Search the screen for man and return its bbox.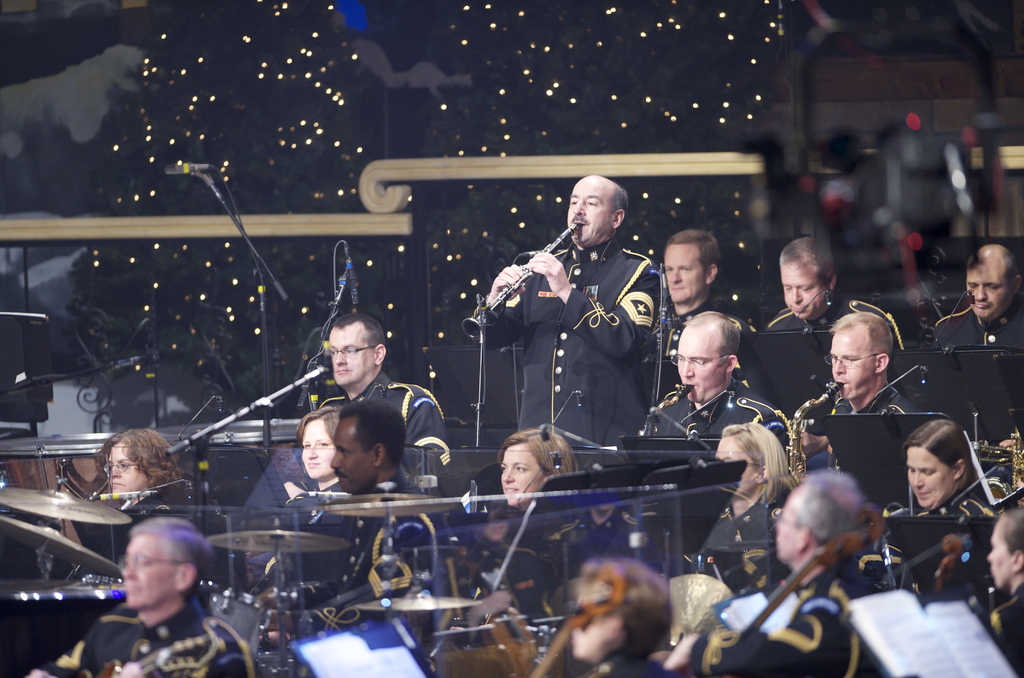
Found: rect(758, 239, 900, 350).
